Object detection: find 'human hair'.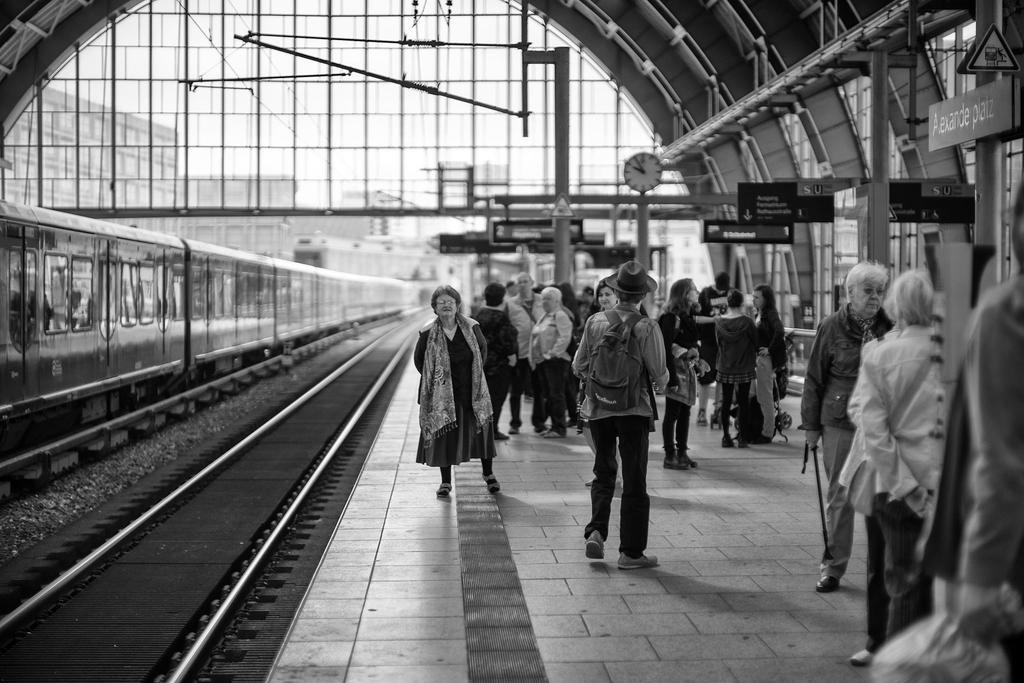
crop(844, 257, 890, 301).
